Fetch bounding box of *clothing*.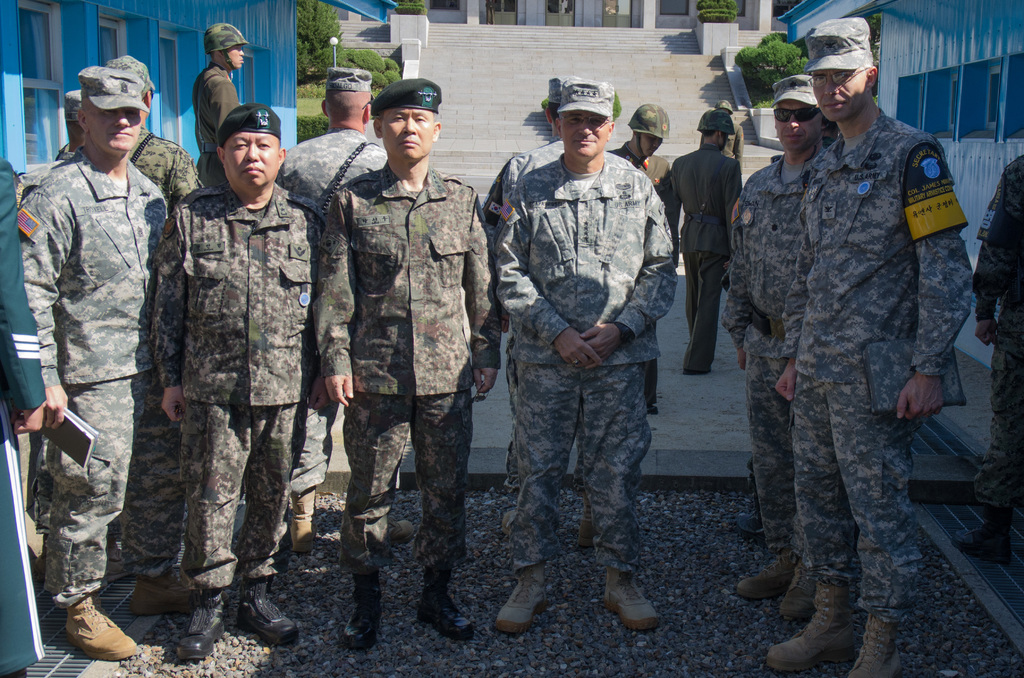
Bbox: bbox=(732, 155, 815, 567).
